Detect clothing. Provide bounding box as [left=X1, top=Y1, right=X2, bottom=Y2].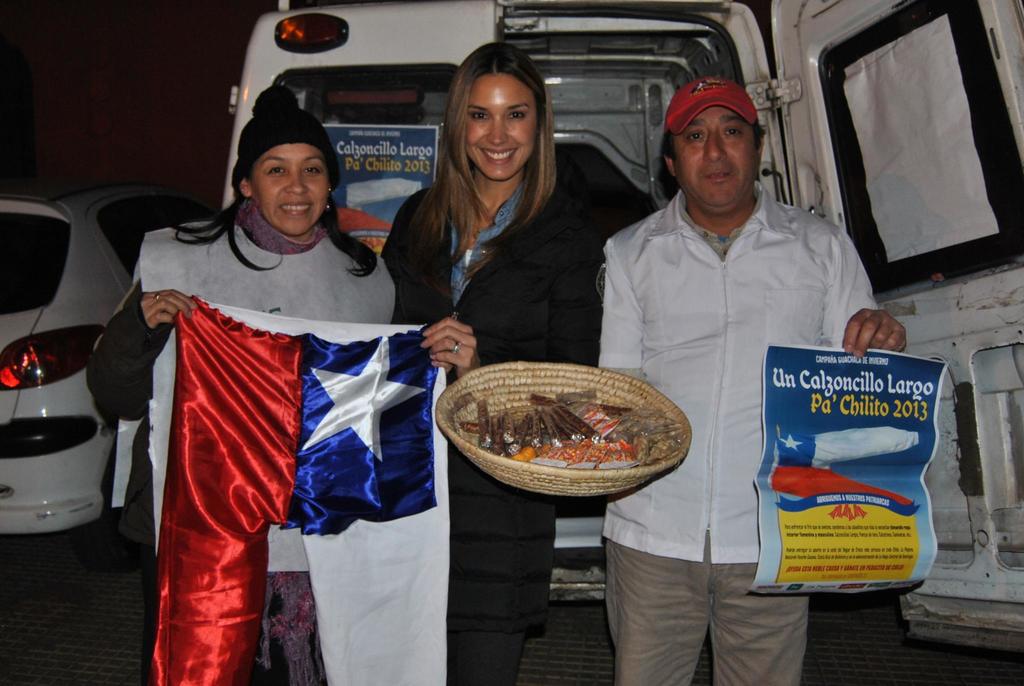
[left=378, top=141, right=662, bottom=683].
